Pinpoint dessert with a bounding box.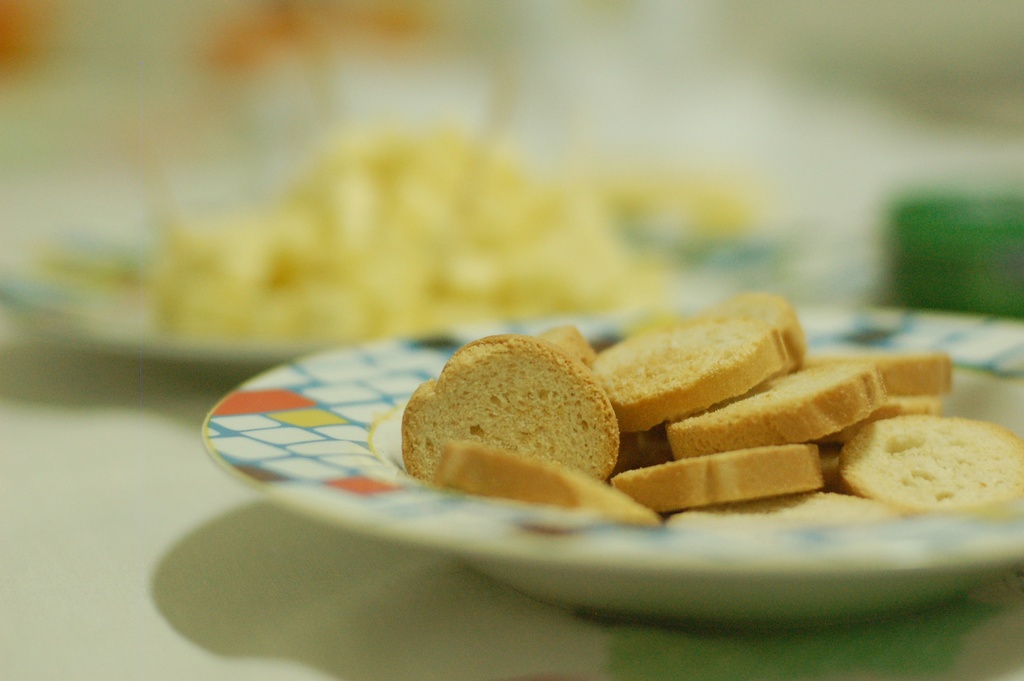
region(595, 310, 789, 421).
